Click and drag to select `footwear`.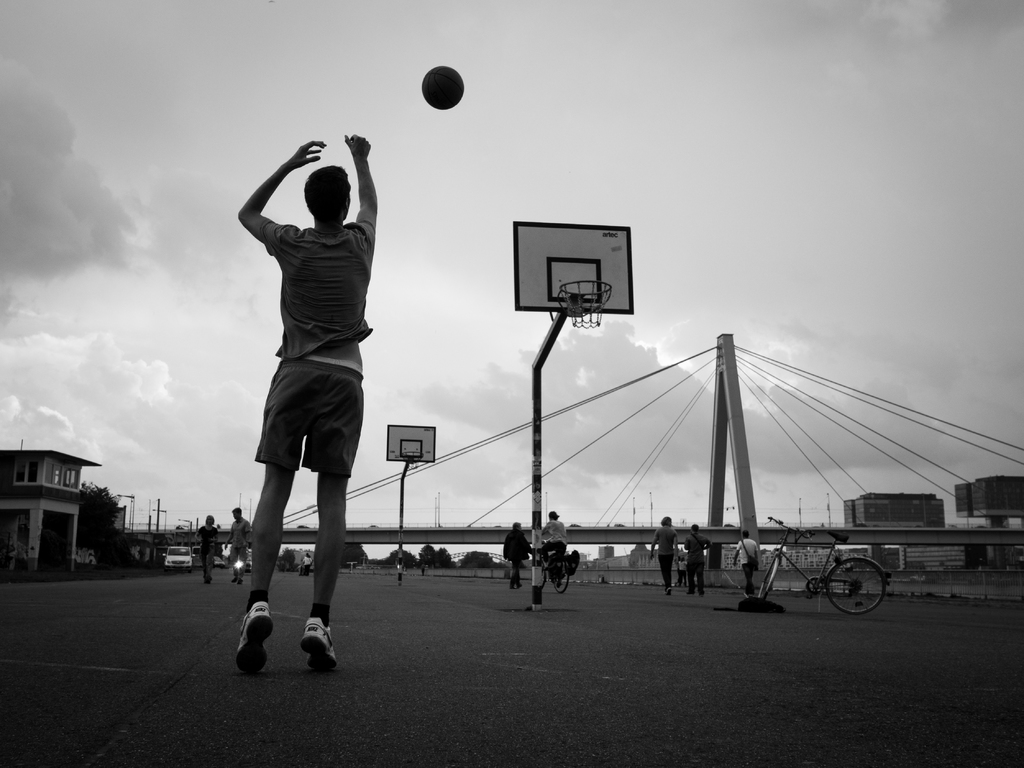
Selection: [686,591,692,595].
